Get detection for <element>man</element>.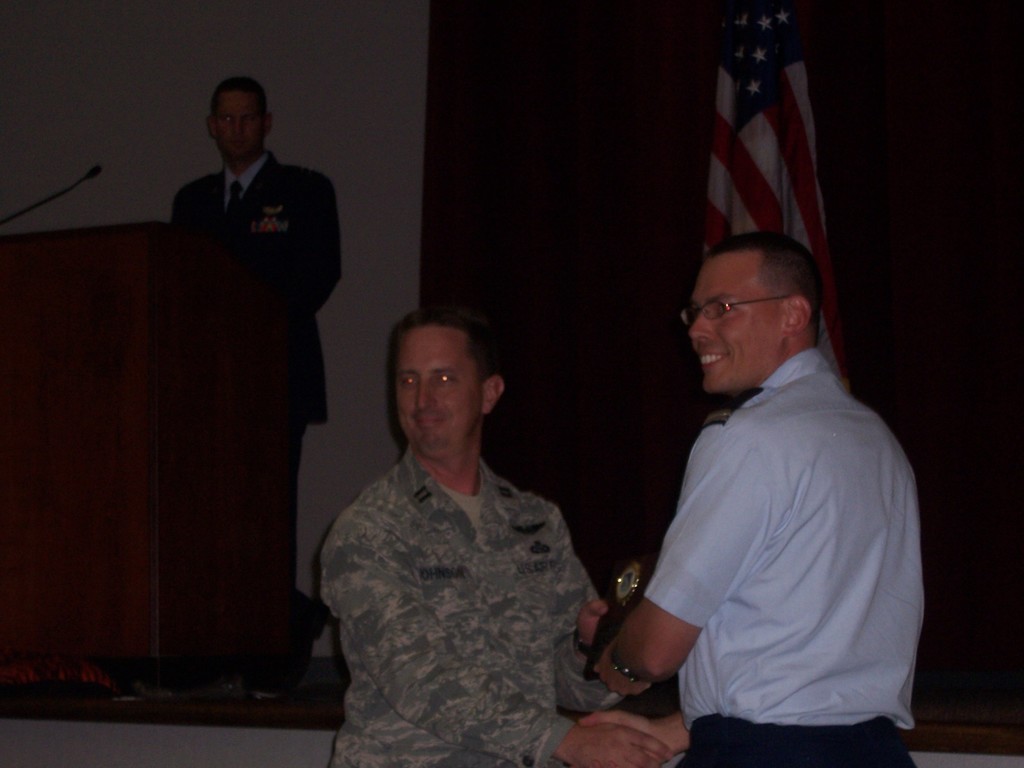
Detection: [319, 296, 658, 767].
